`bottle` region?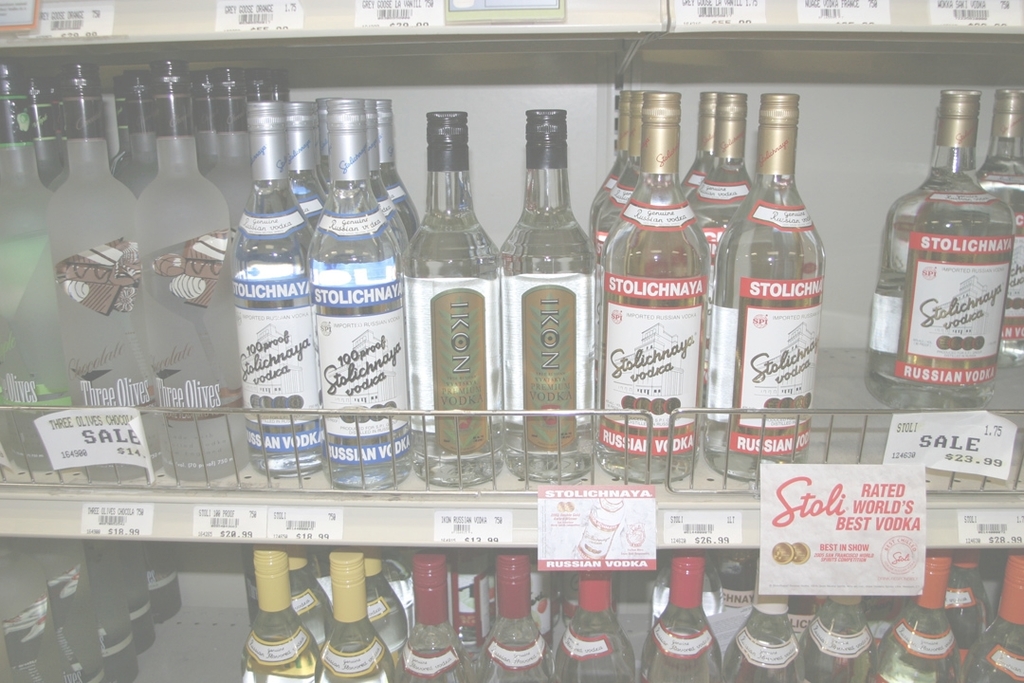
left=404, top=547, right=478, bottom=682
